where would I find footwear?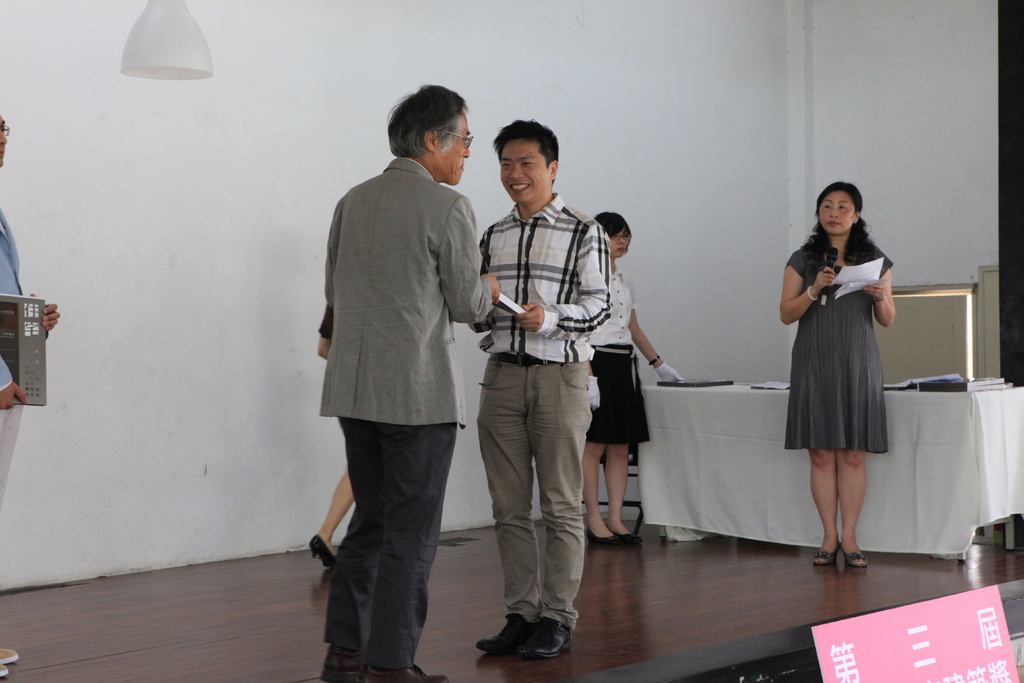
At (836,534,867,574).
